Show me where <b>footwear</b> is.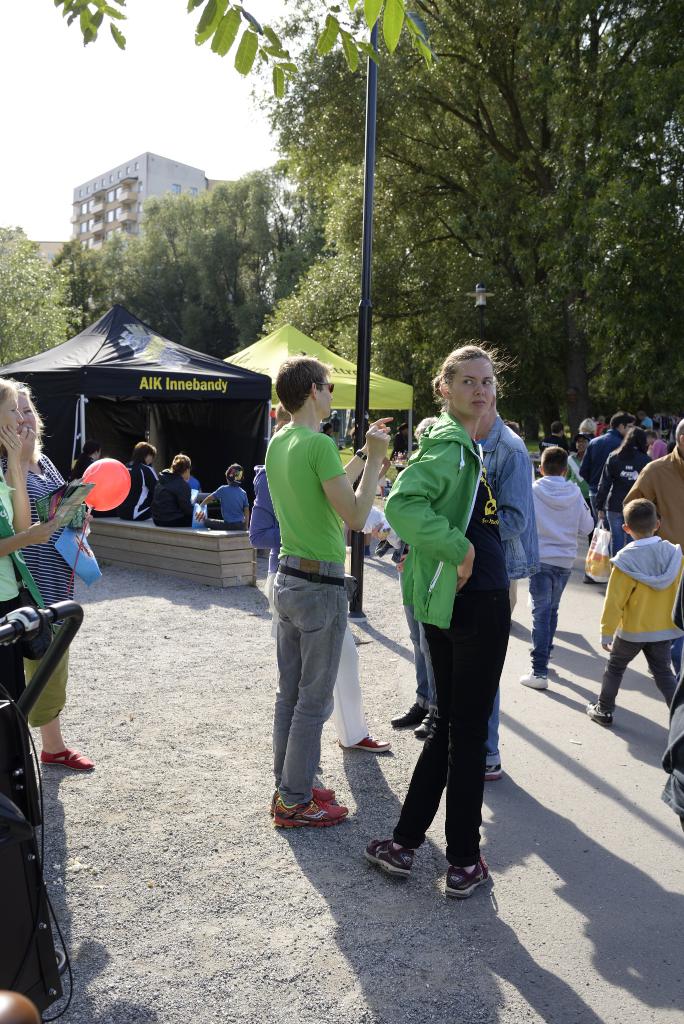
<b>footwear</b> is at 275 785 335 803.
